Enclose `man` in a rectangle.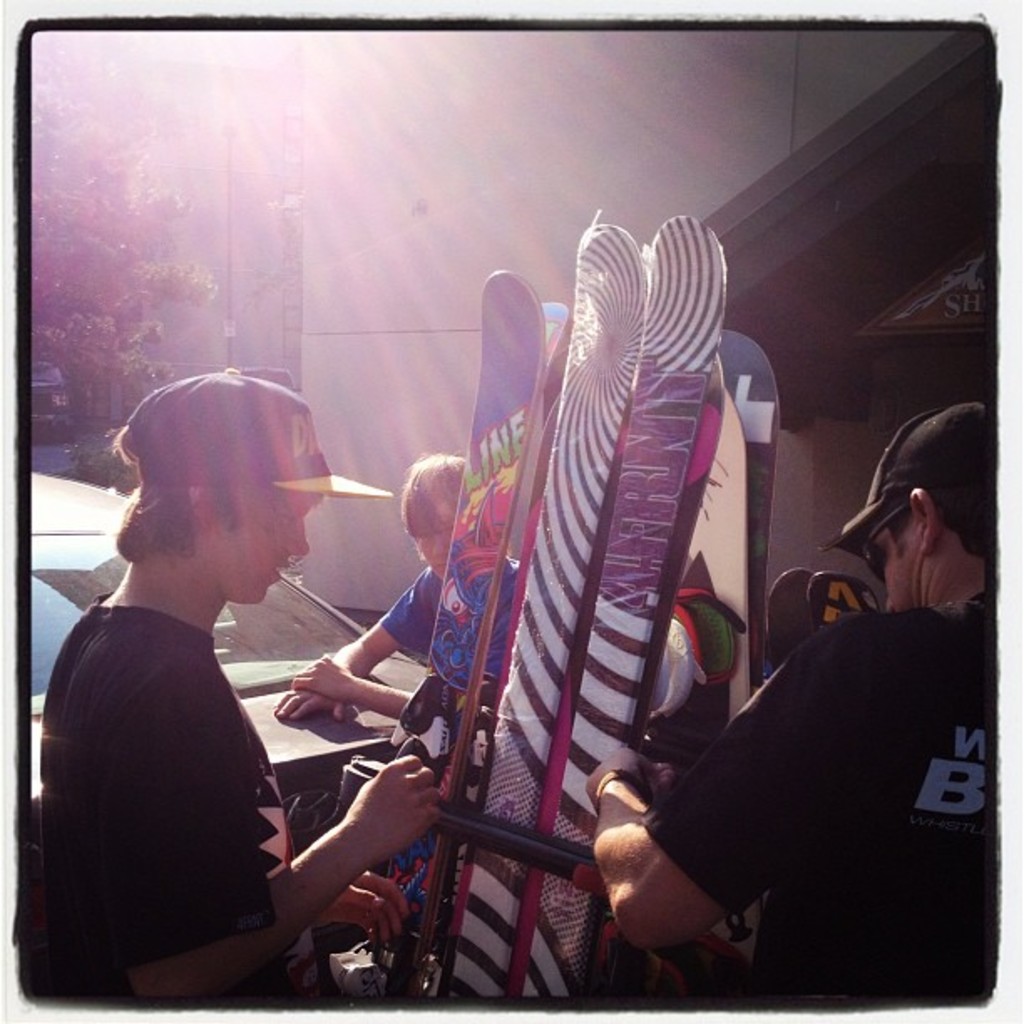
locate(37, 355, 435, 1002).
